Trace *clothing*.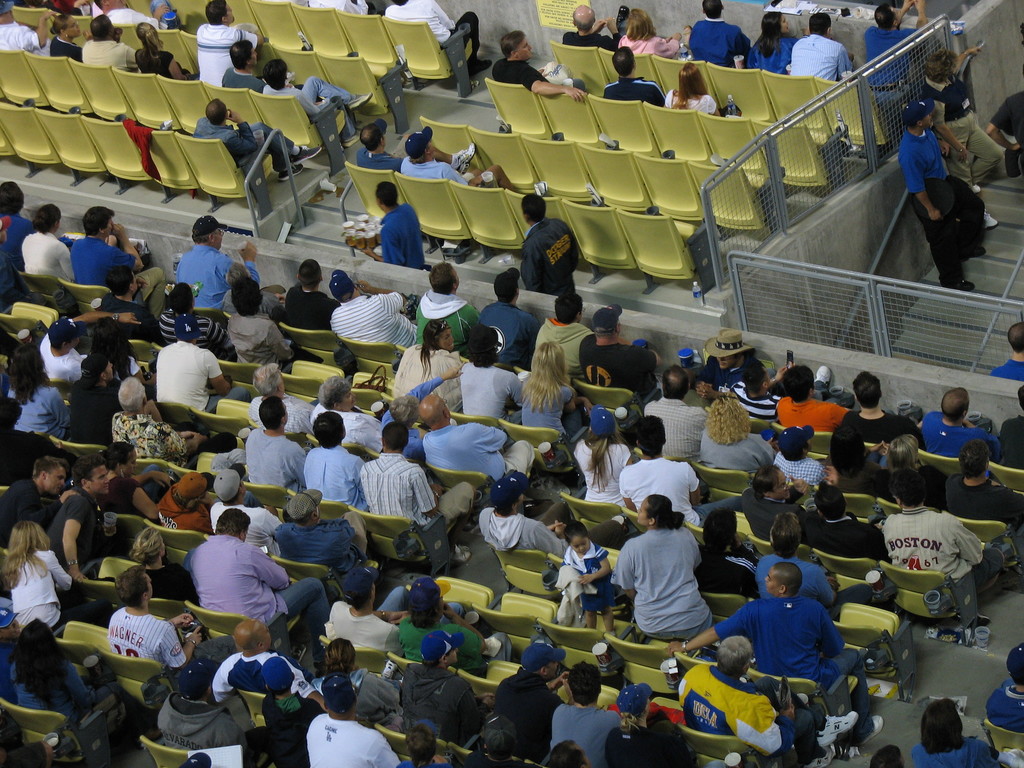
Traced to 922, 77, 999, 185.
